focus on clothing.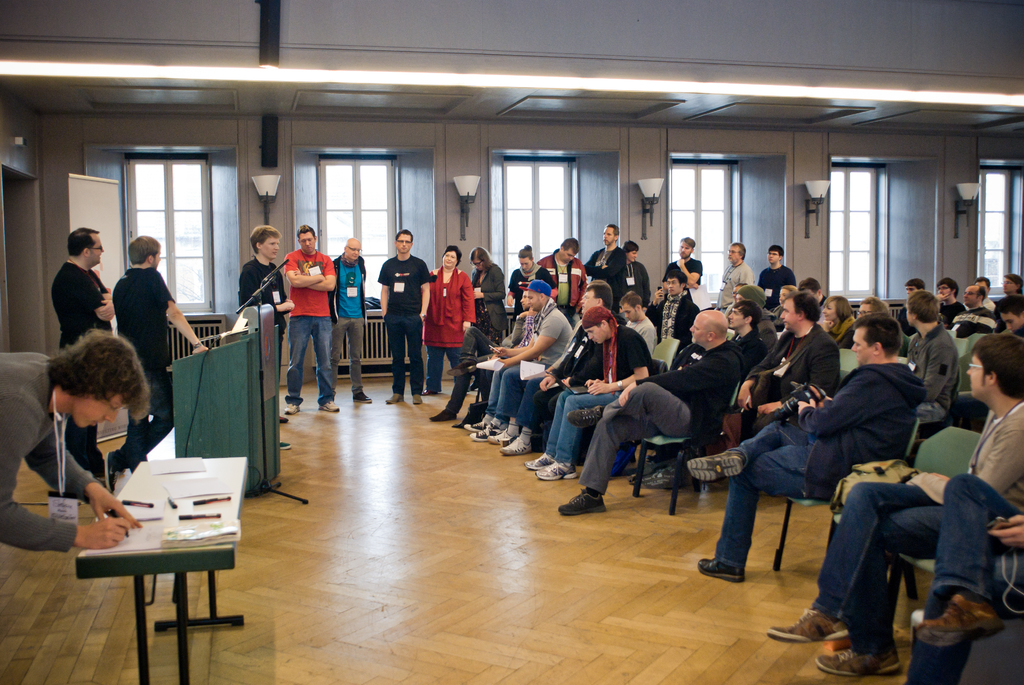
Focused at <region>778, 338, 938, 510</region>.
